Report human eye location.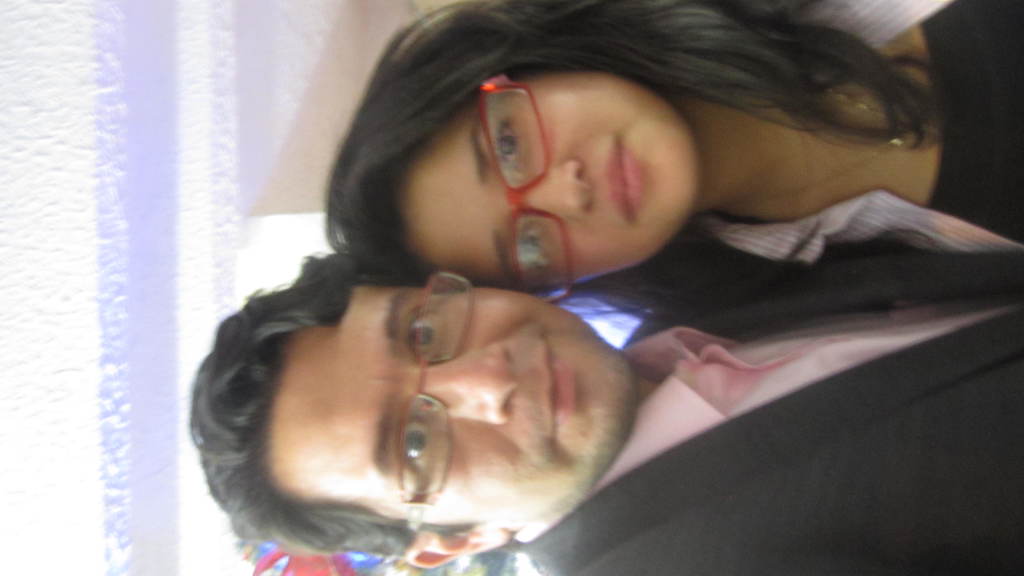
Report: <bbox>399, 414, 441, 483</bbox>.
